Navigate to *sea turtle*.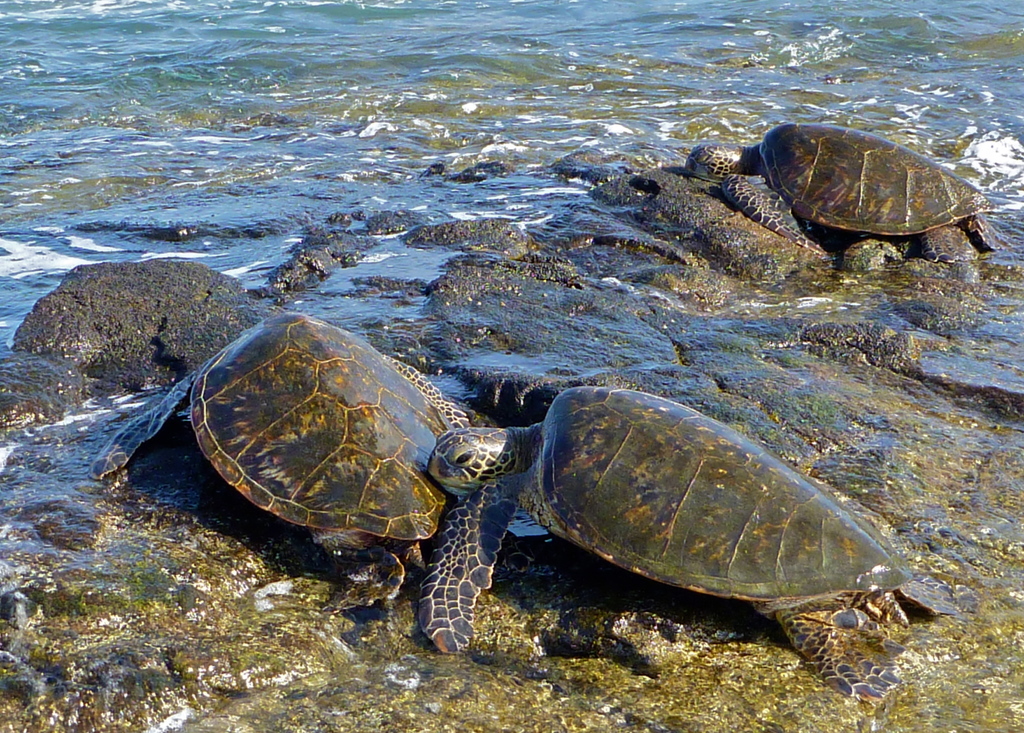
Navigation target: region(88, 305, 479, 613).
